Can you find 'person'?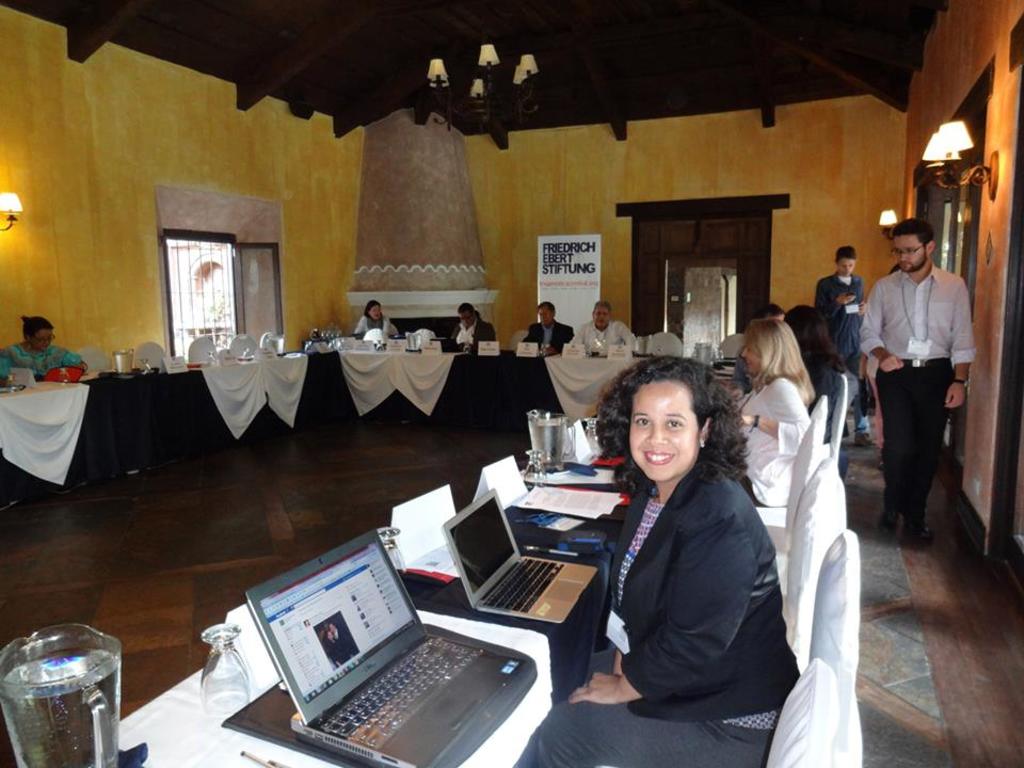
Yes, bounding box: l=777, t=304, r=839, b=450.
